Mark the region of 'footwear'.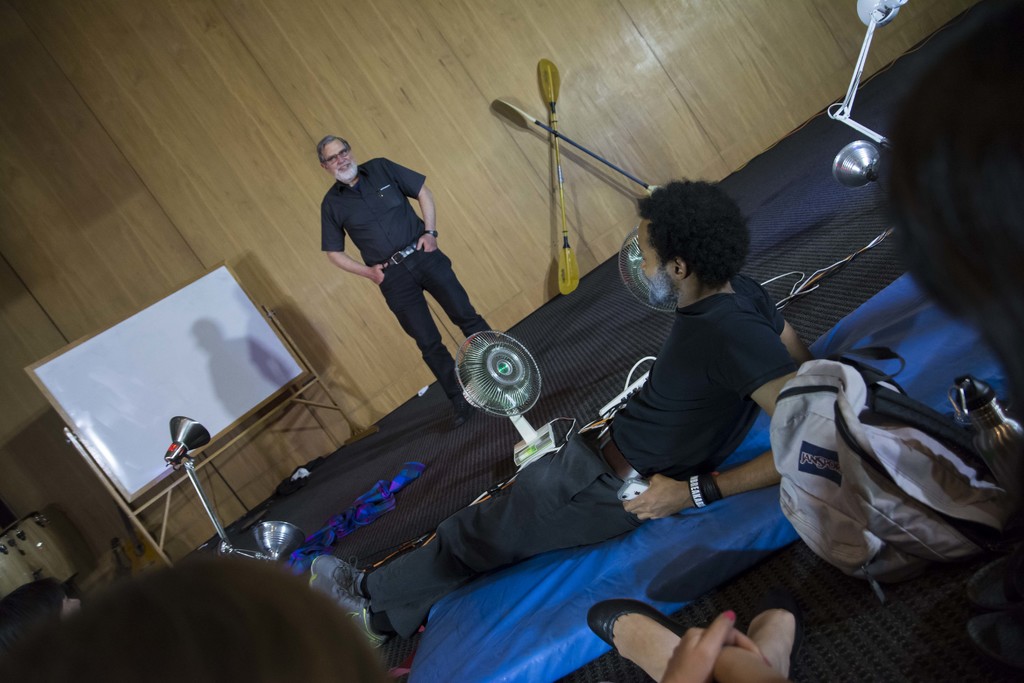
Region: l=743, t=577, r=804, b=678.
